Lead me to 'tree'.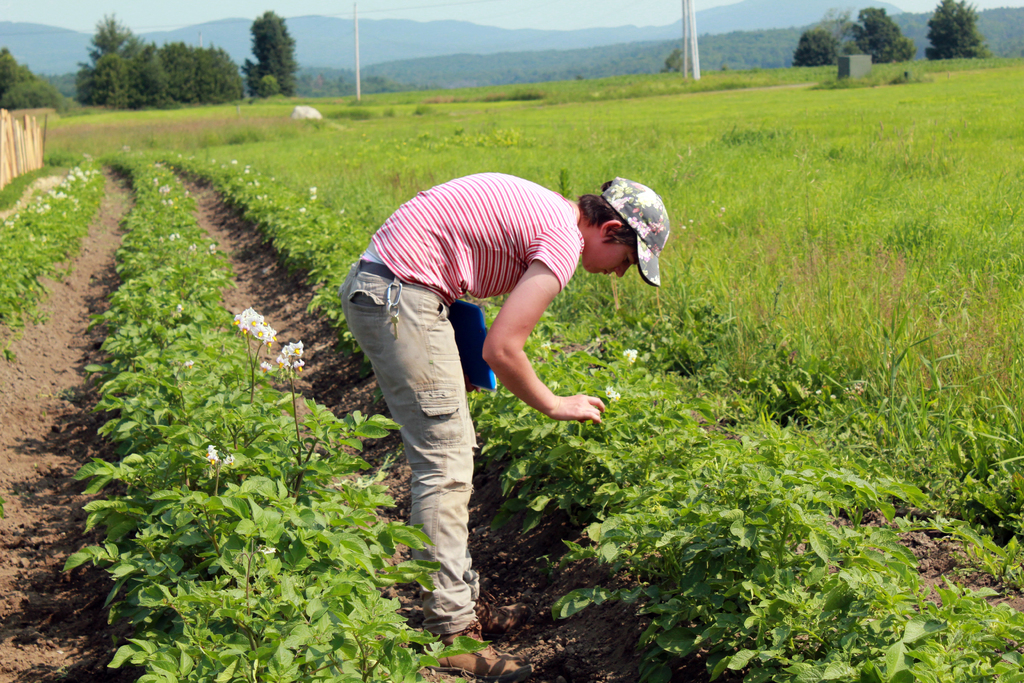
Lead to 851, 10, 913, 62.
